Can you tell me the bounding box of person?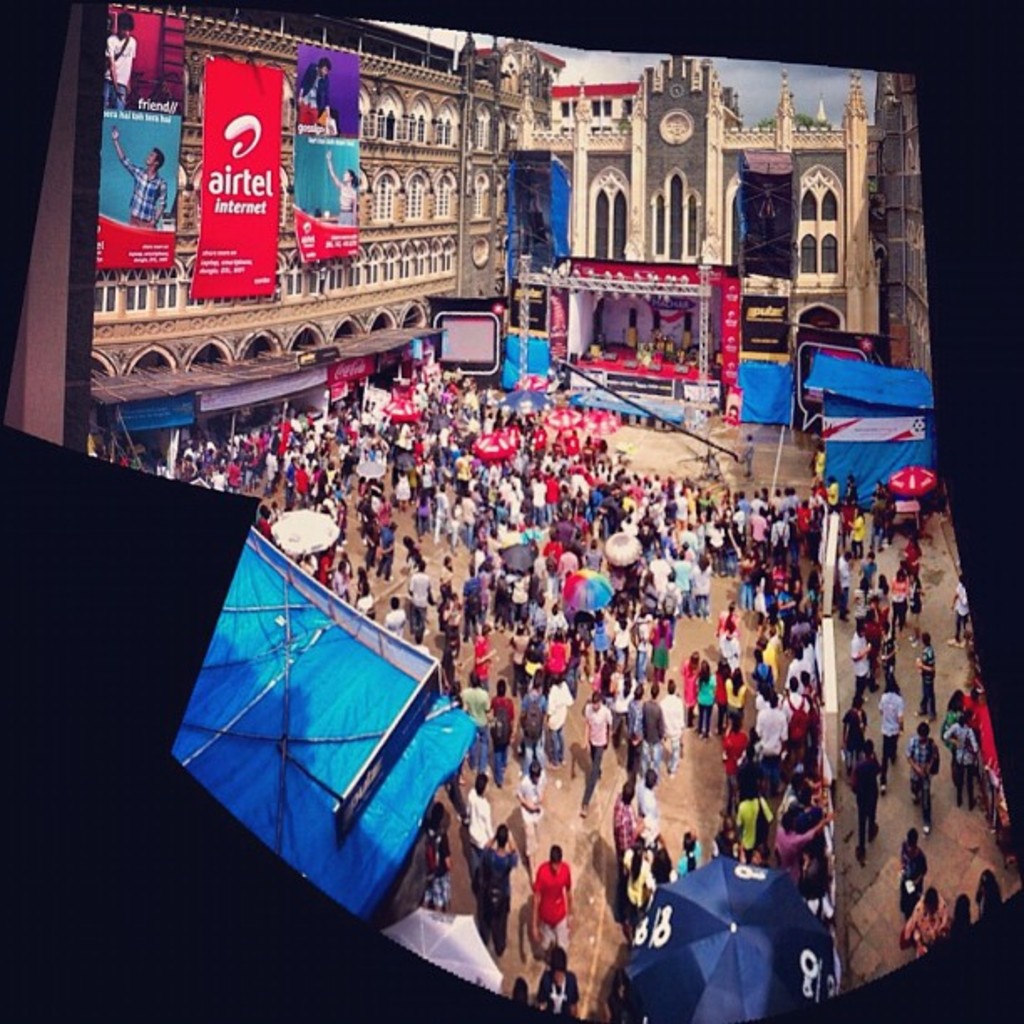
<region>294, 57, 336, 134</region>.
